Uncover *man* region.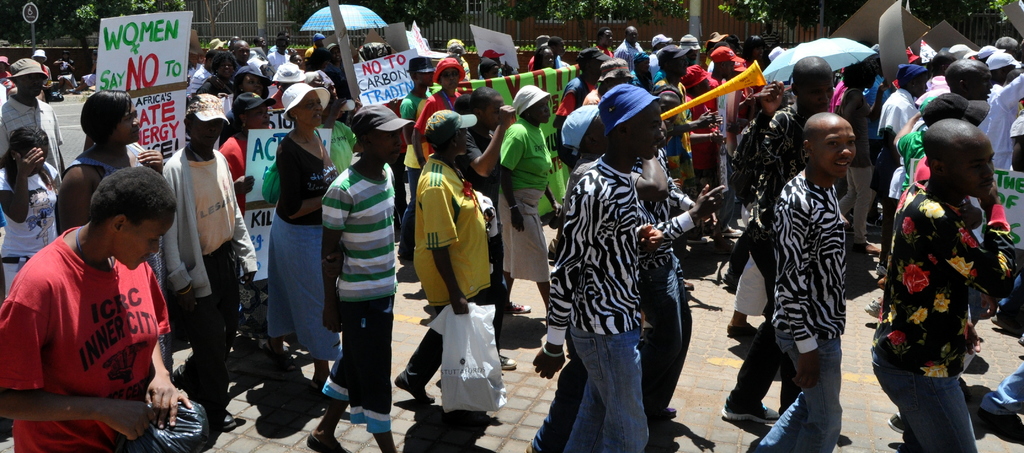
Uncovered: 653, 47, 724, 181.
